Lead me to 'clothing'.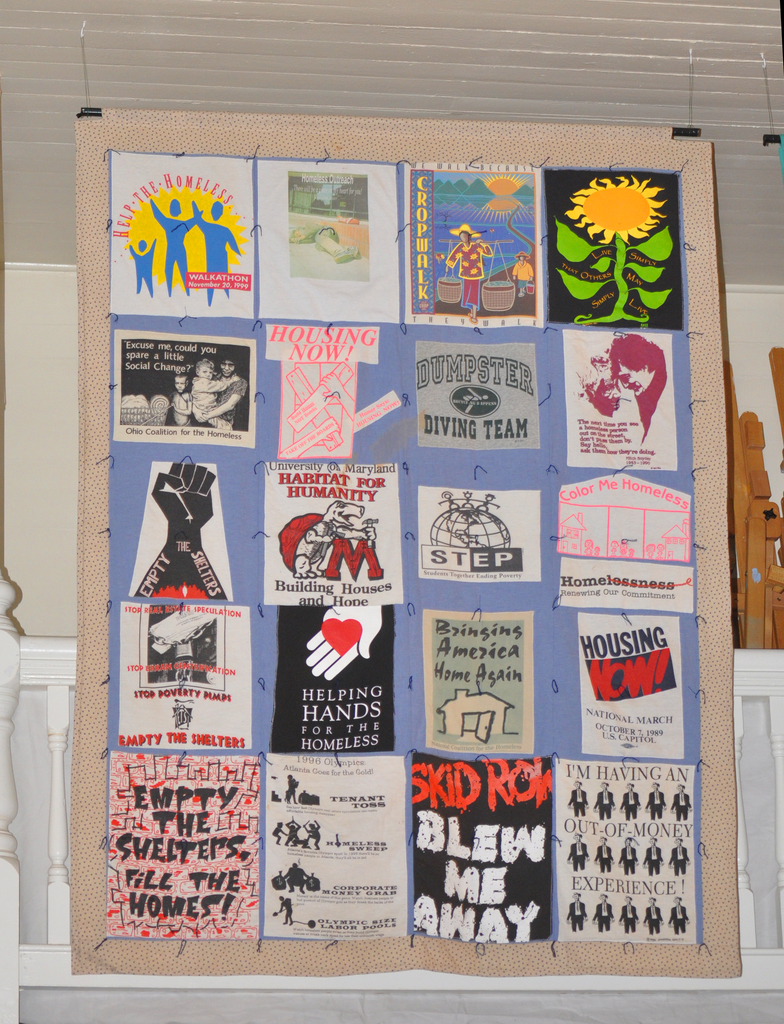
Lead to select_region(593, 785, 617, 820).
